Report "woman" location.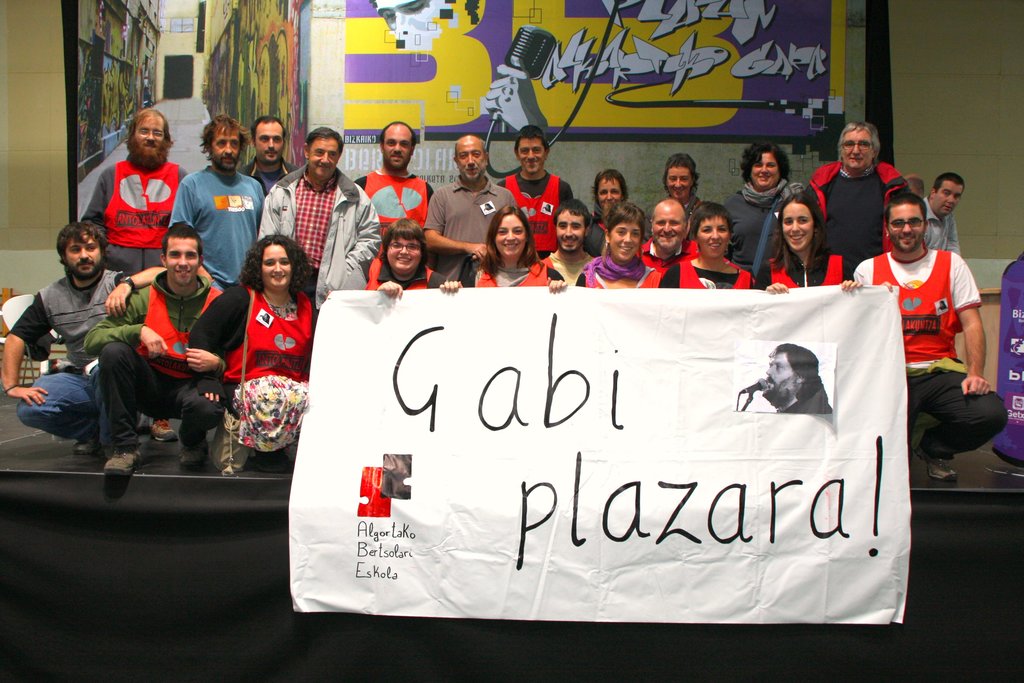
Report: box(582, 171, 627, 254).
